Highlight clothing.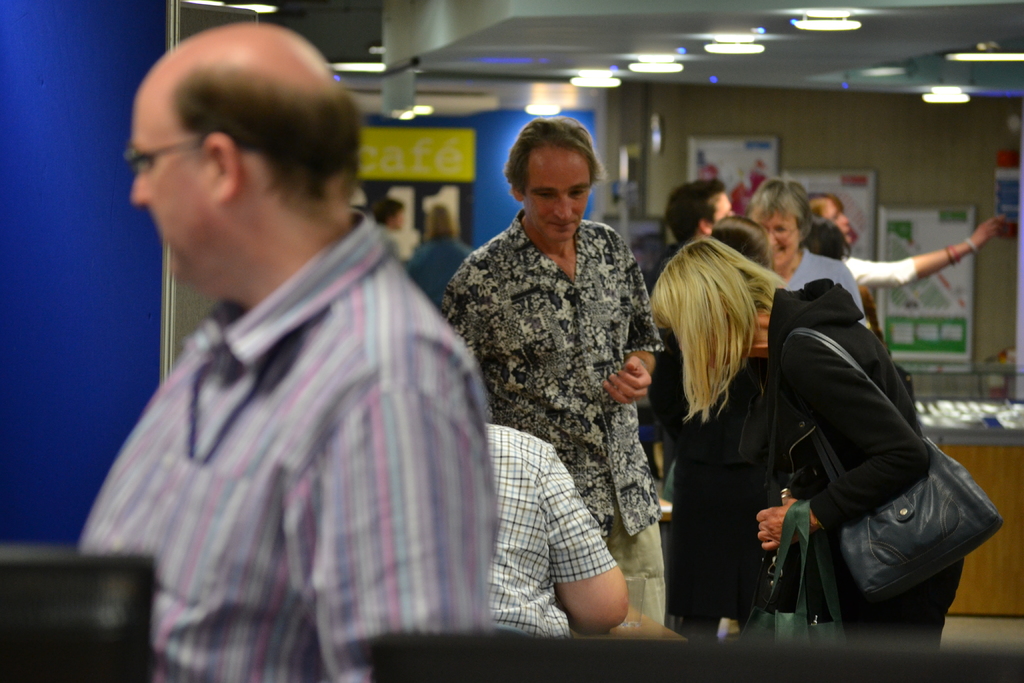
Highlighted region: [846,247,919,288].
